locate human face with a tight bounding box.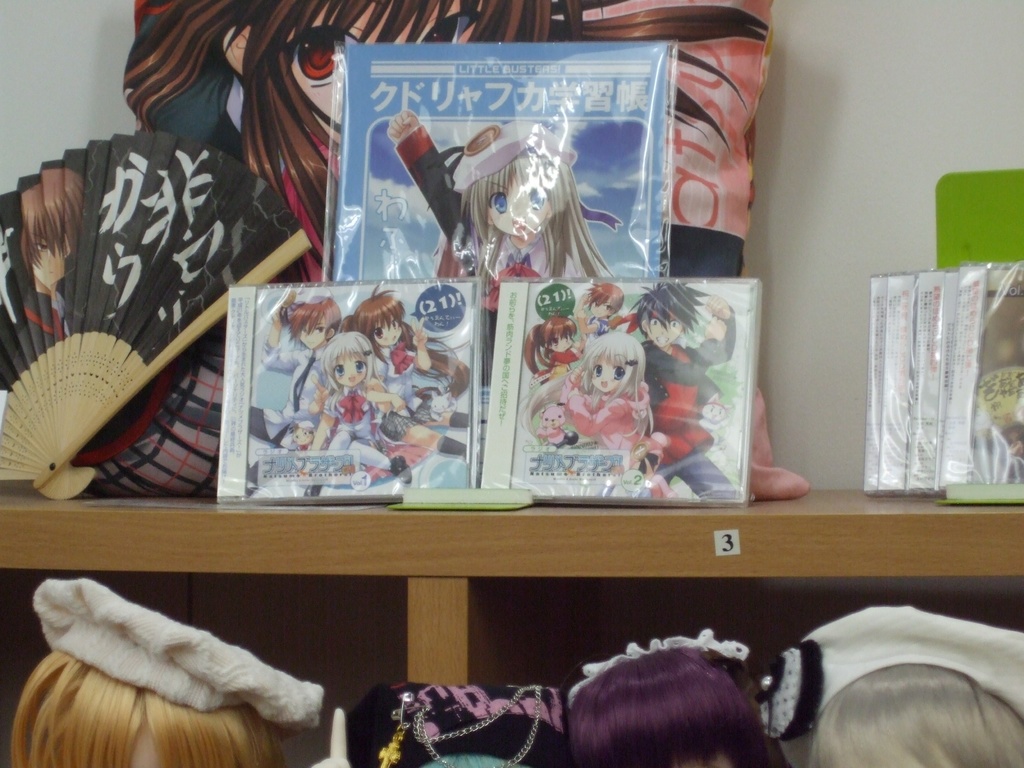
l=334, t=359, r=370, b=388.
